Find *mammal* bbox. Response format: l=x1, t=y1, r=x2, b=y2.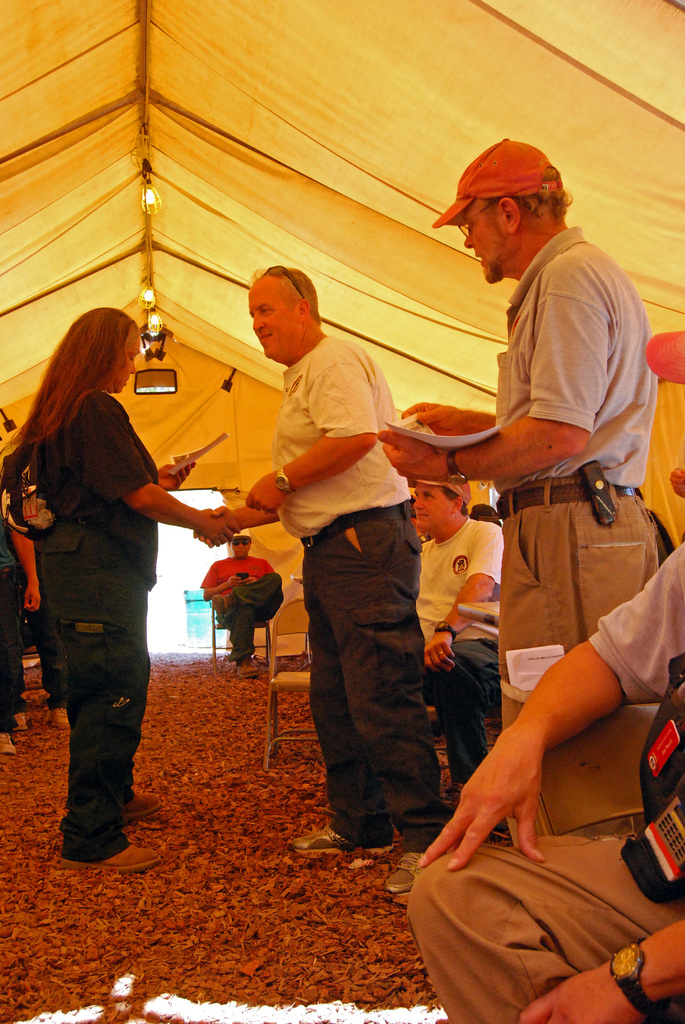
l=374, t=131, r=659, b=848.
